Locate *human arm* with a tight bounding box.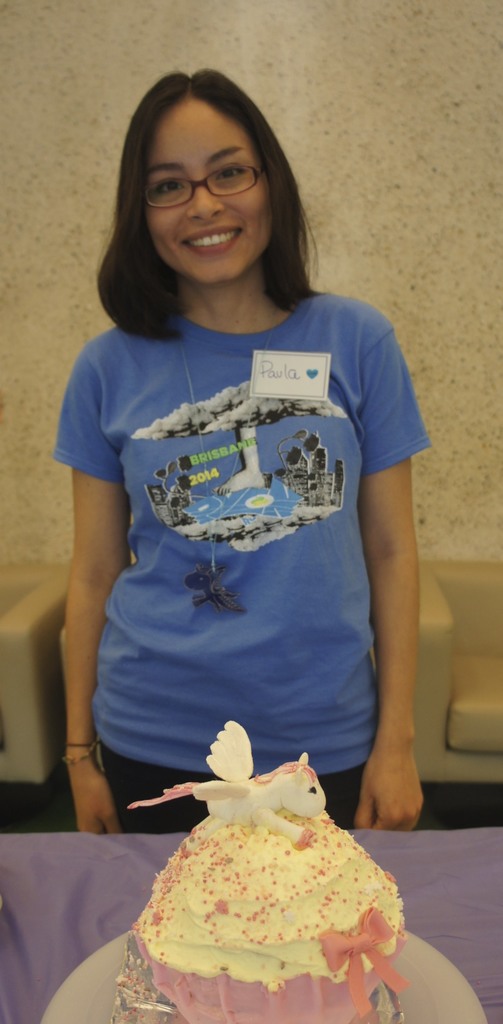
x1=326 y1=345 x2=443 y2=863.
